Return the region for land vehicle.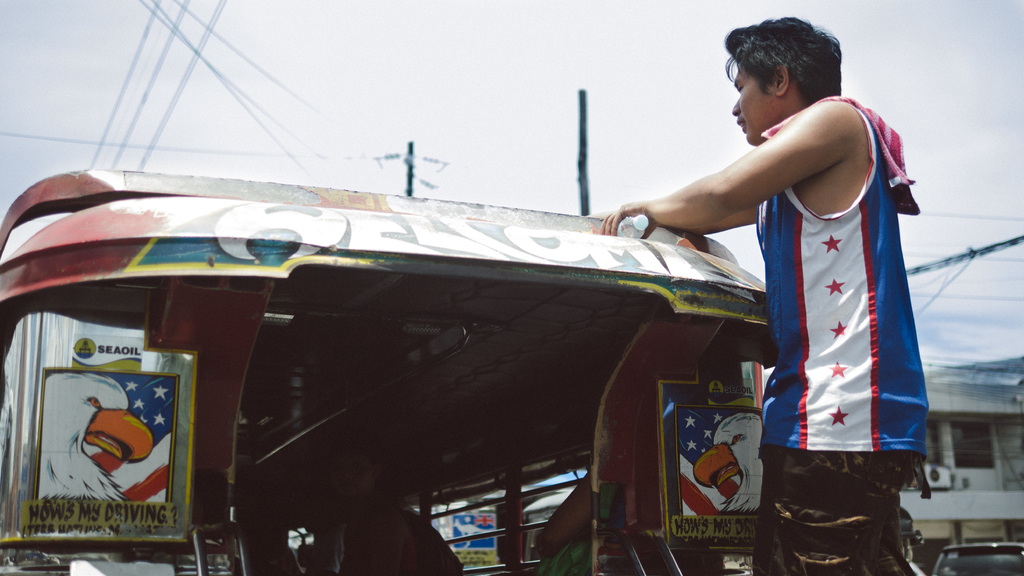
[left=0, top=202, right=927, bottom=575].
